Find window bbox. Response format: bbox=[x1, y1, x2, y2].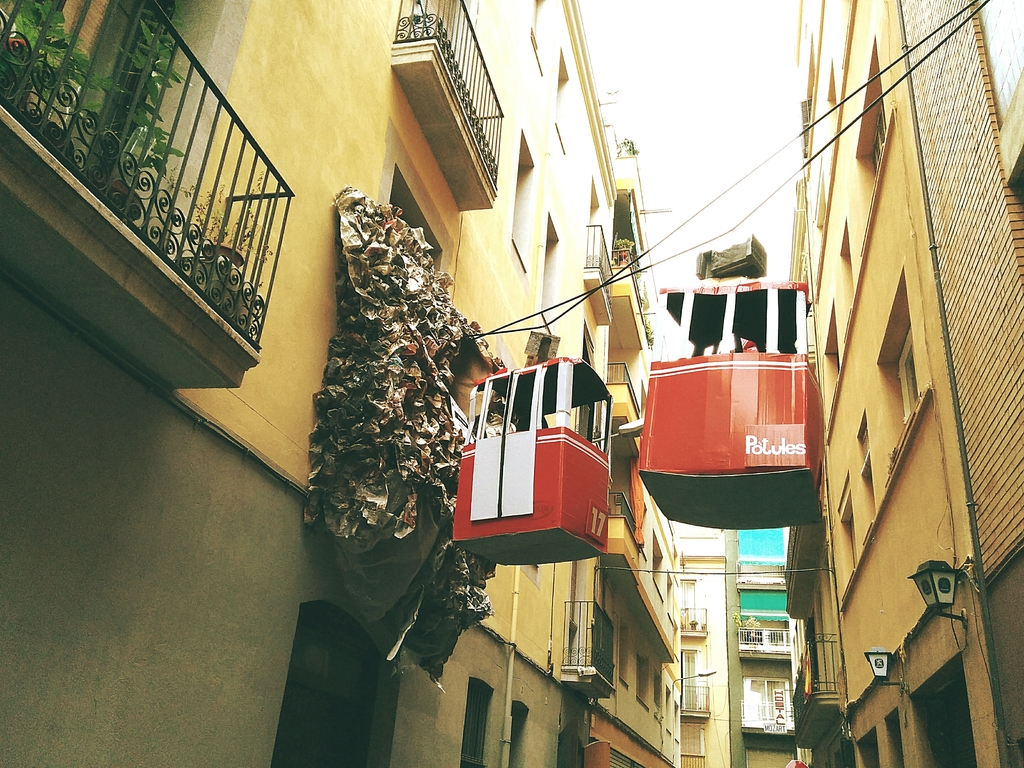
bbox=[837, 218, 858, 352].
